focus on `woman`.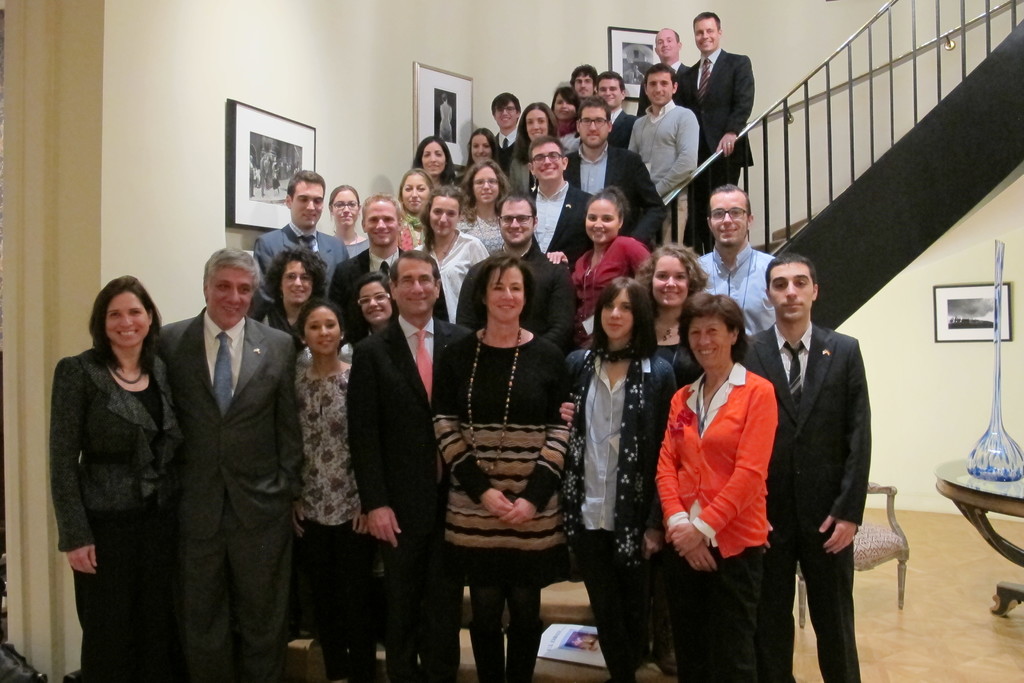
Focused at Rect(285, 300, 397, 682).
